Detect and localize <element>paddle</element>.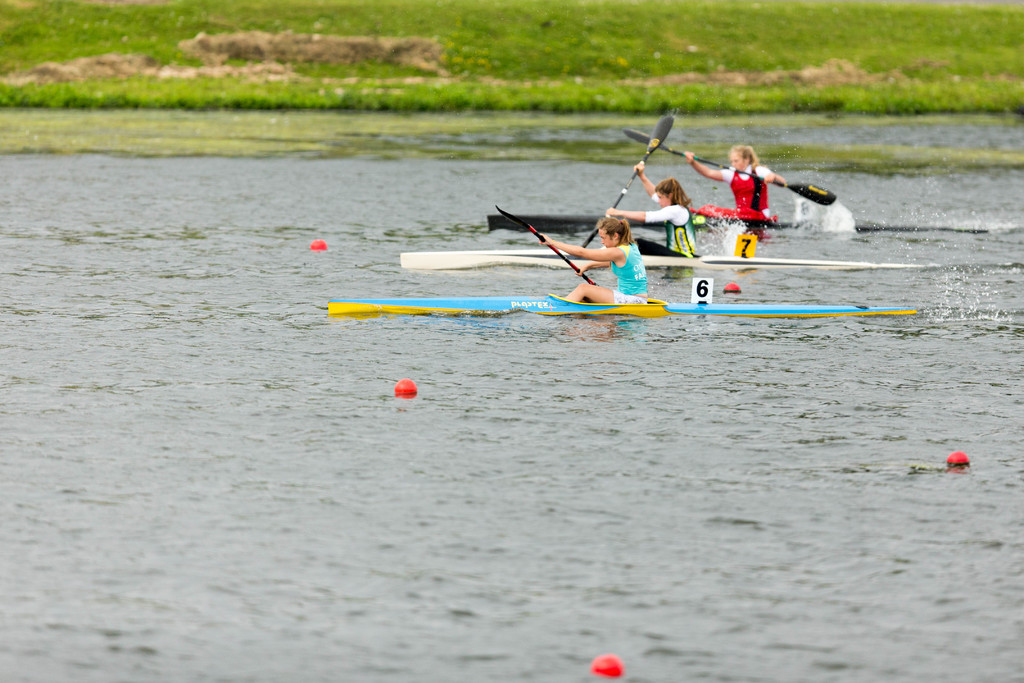
Localized at (582,114,675,243).
